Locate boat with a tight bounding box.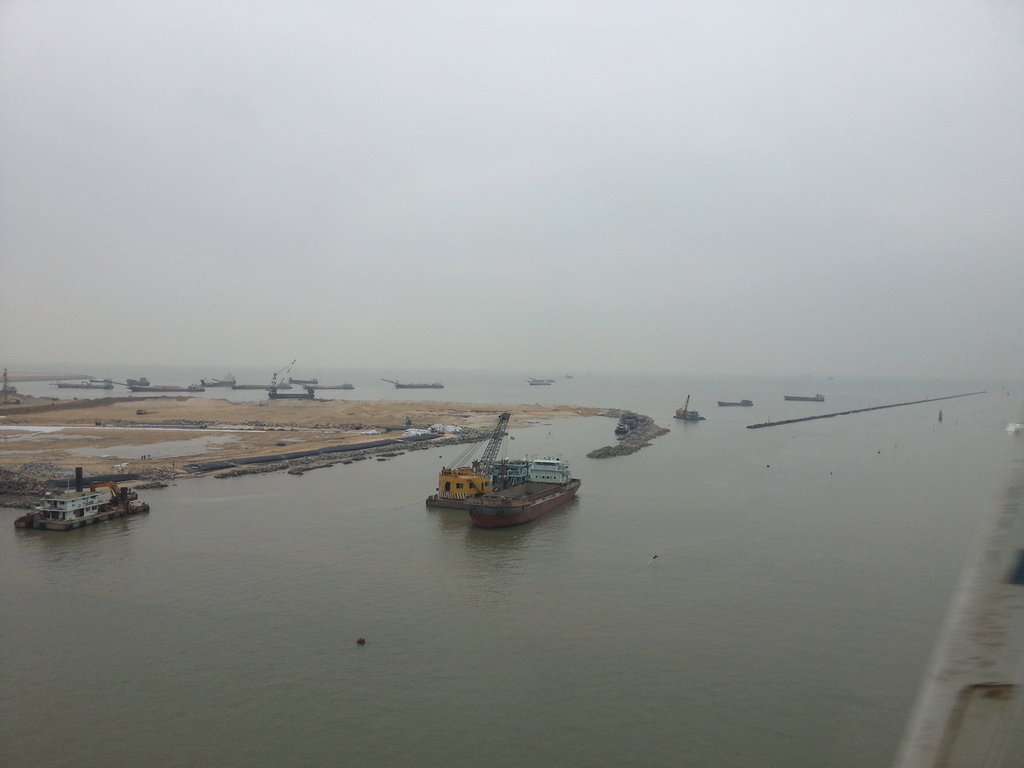
box=[305, 381, 371, 390].
